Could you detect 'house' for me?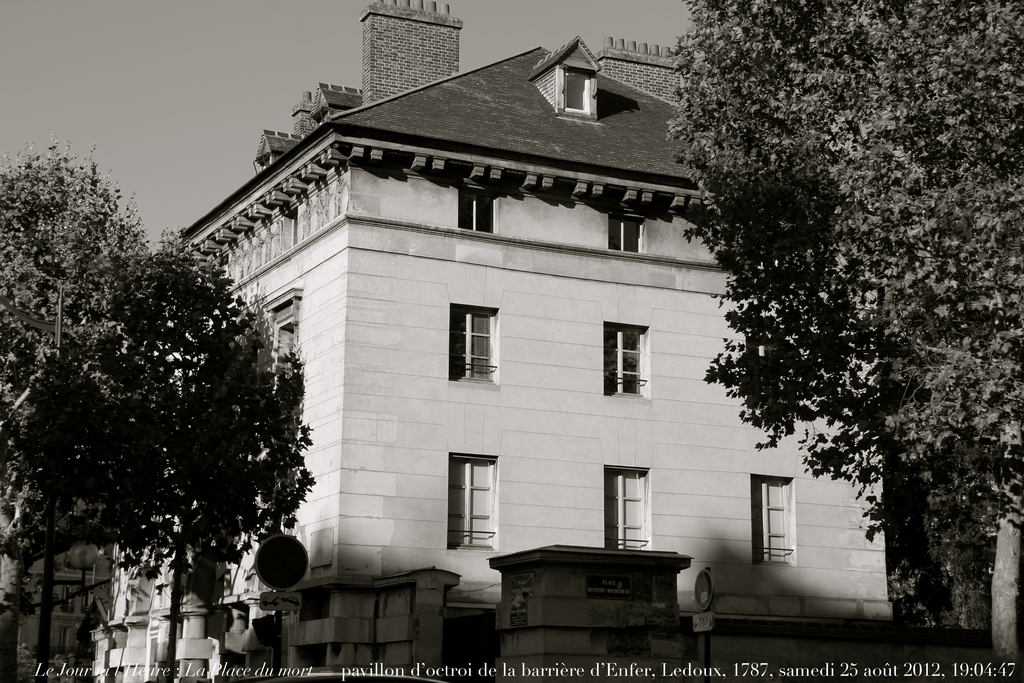
Detection result: 89,0,896,682.
